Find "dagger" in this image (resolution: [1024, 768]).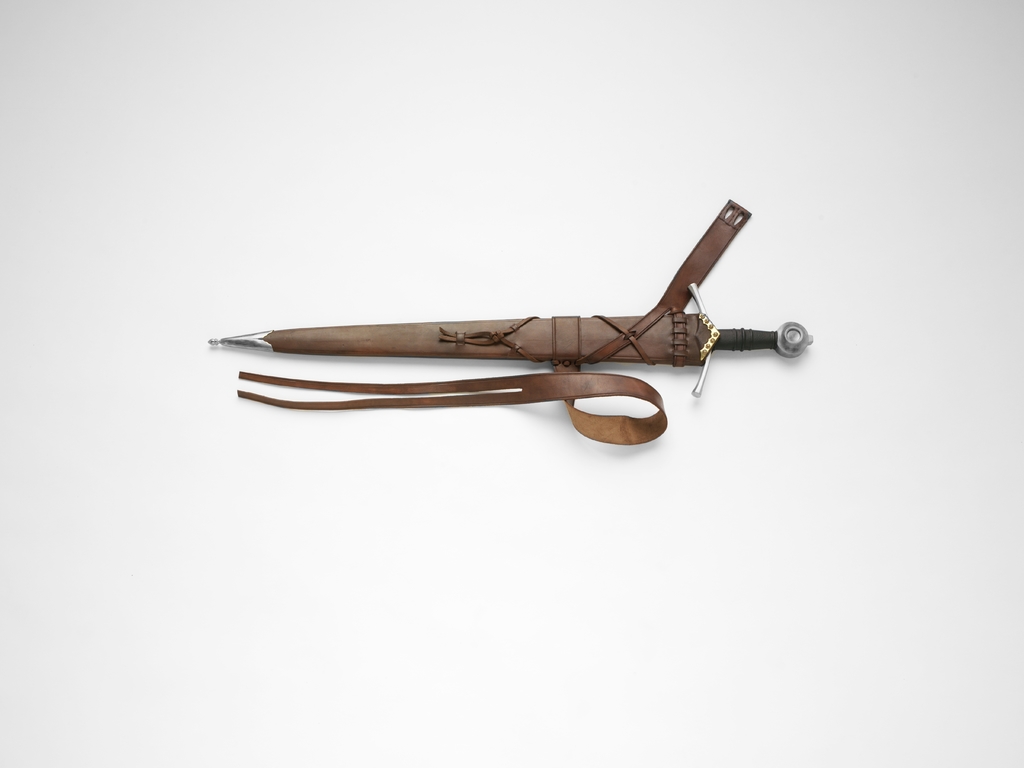
locate(208, 281, 816, 402).
